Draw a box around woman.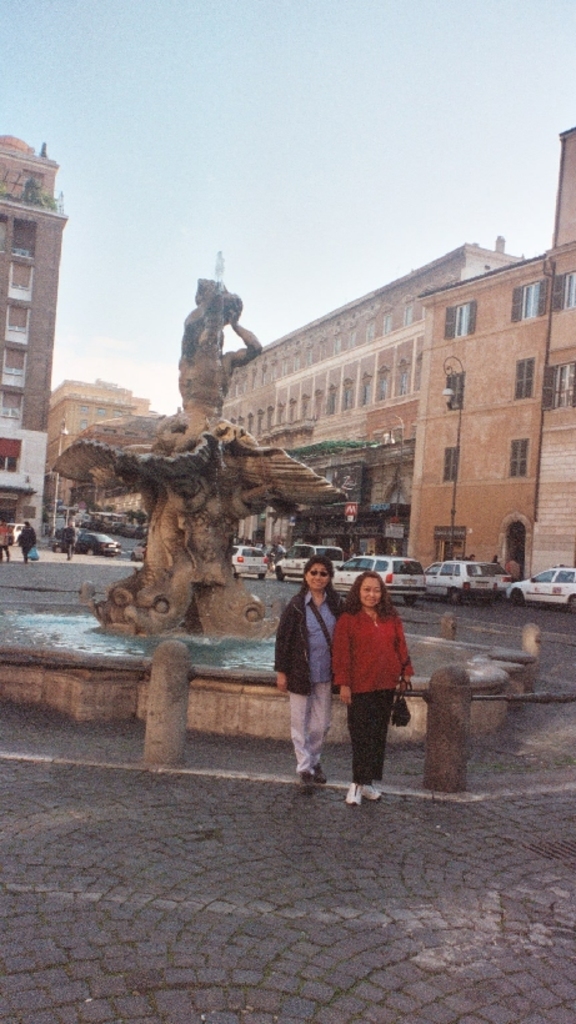
bbox(270, 551, 349, 782).
